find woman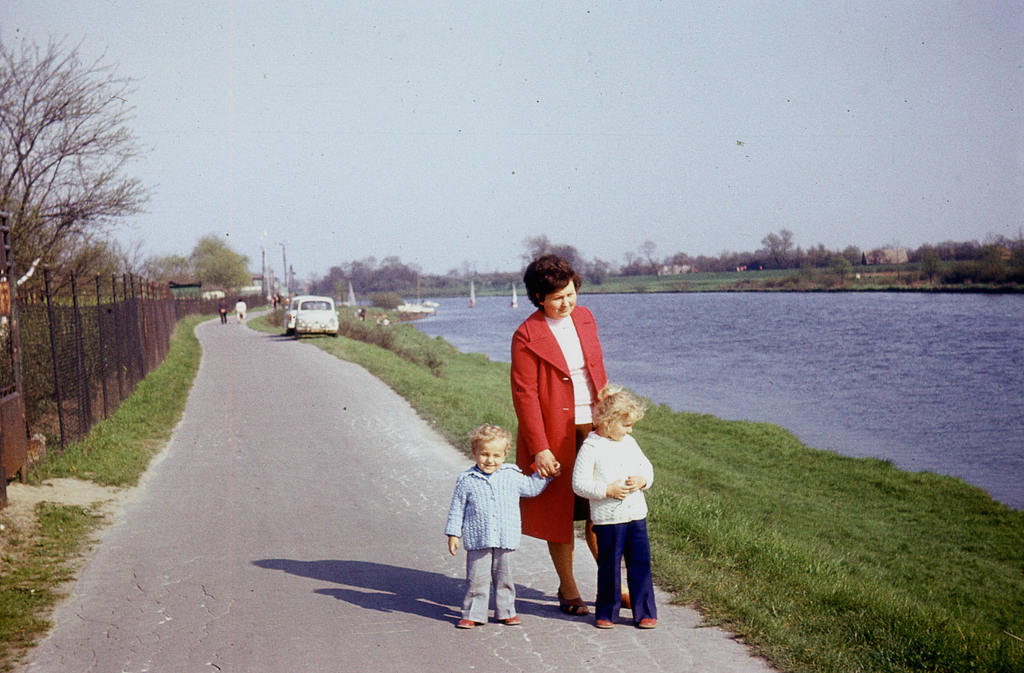
Rect(506, 249, 643, 615)
